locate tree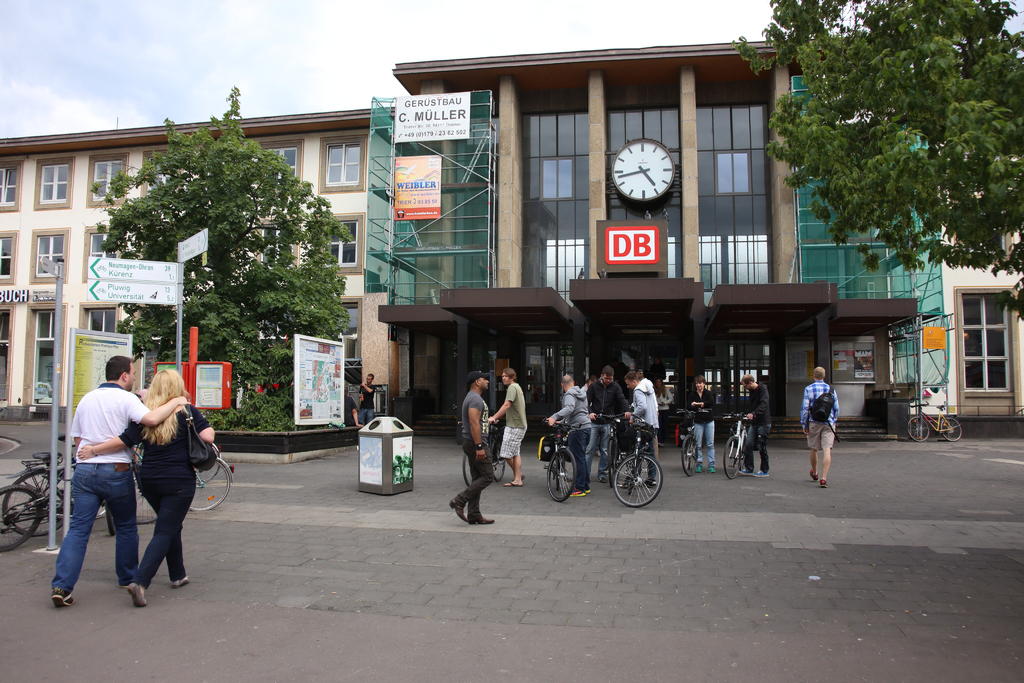
70/92/359/422
